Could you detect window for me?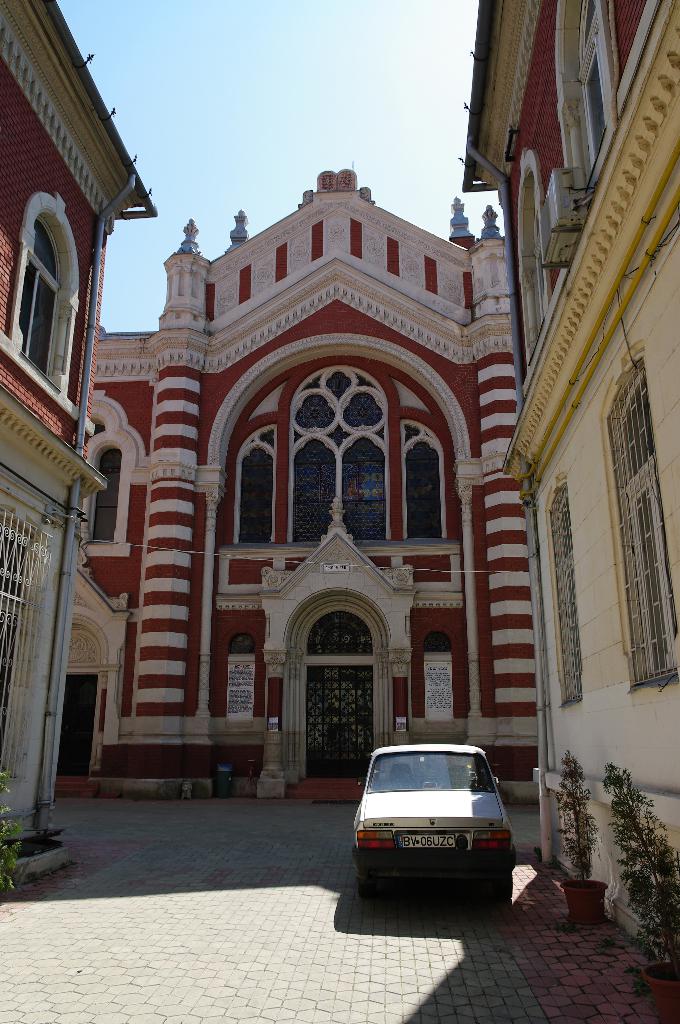
Detection result: crop(603, 365, 679, 682).
